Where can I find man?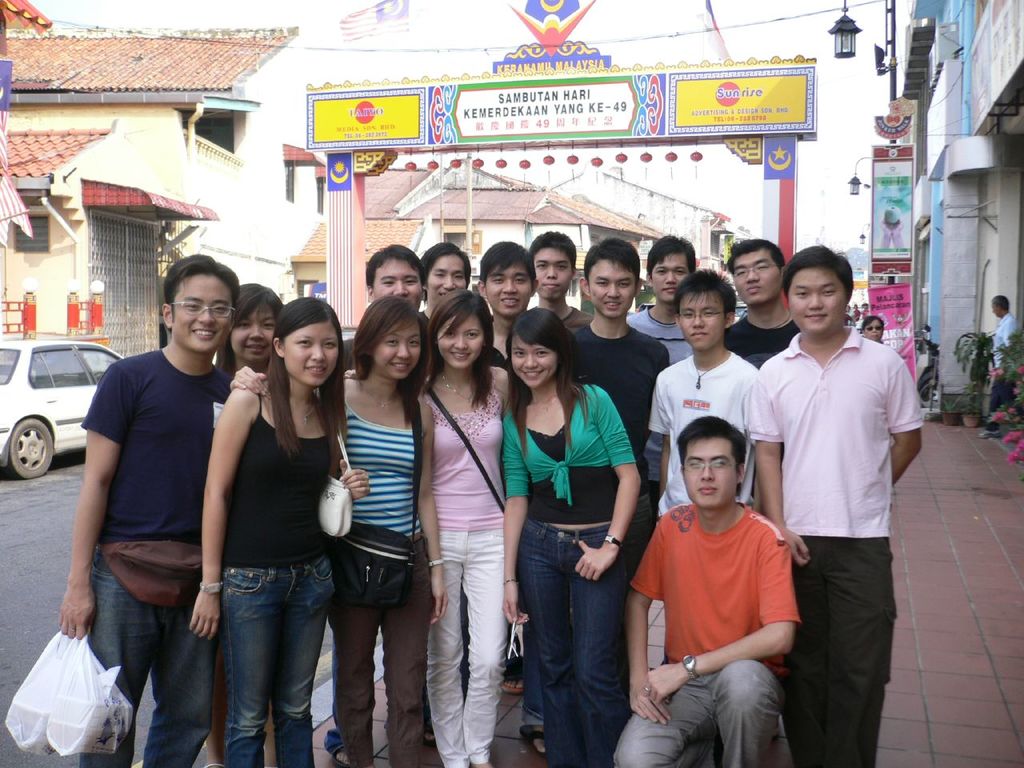
You can find it at [x1=528, y1=230, x2=592, y2=336].
